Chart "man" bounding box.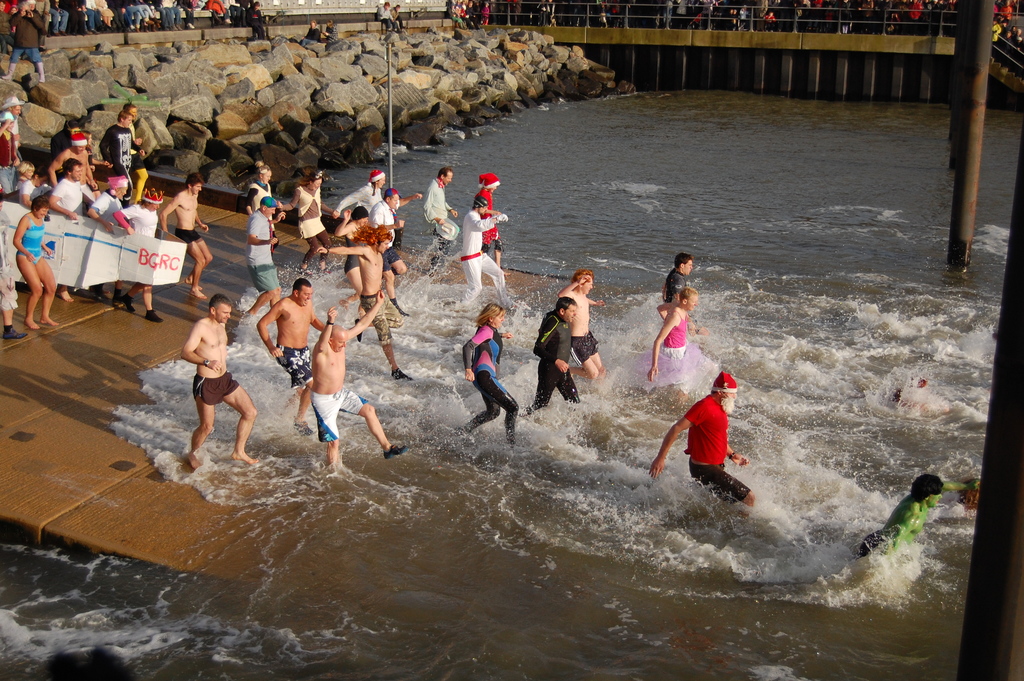
Charted: {"x1": 370, "y1": 188, "x2": 417, "y2": 276}.
